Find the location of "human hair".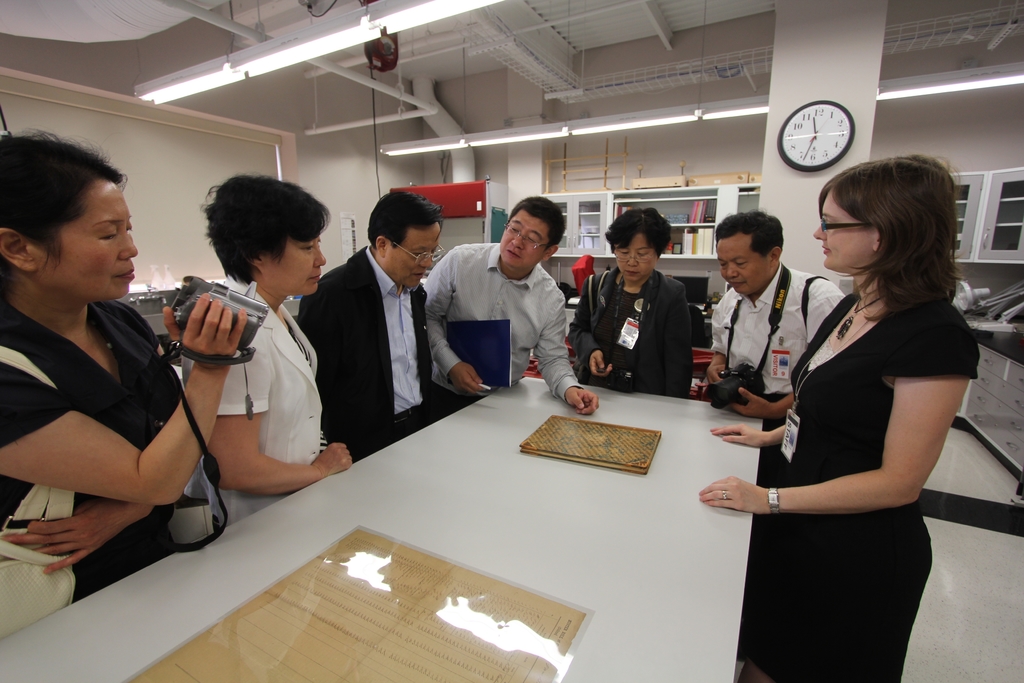
Location: x1=202, y1=177, x2=329, y2=286.
